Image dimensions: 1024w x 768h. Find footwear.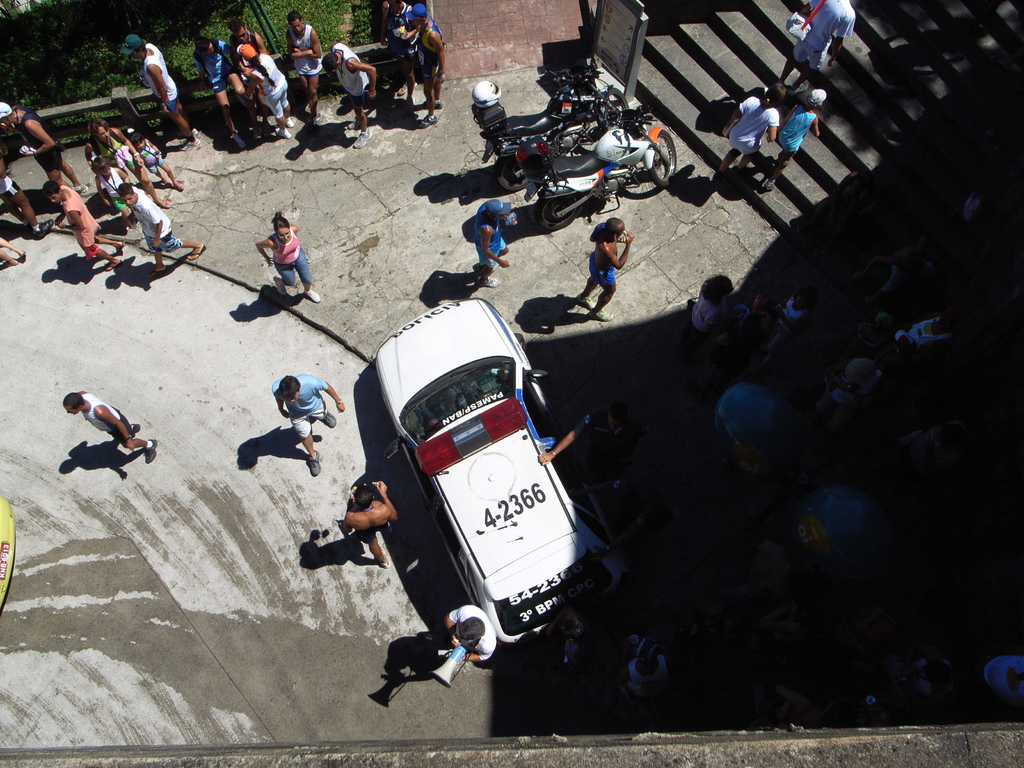
{"left": 32, "top": 218, "right": 52, "bottom": 237}.
